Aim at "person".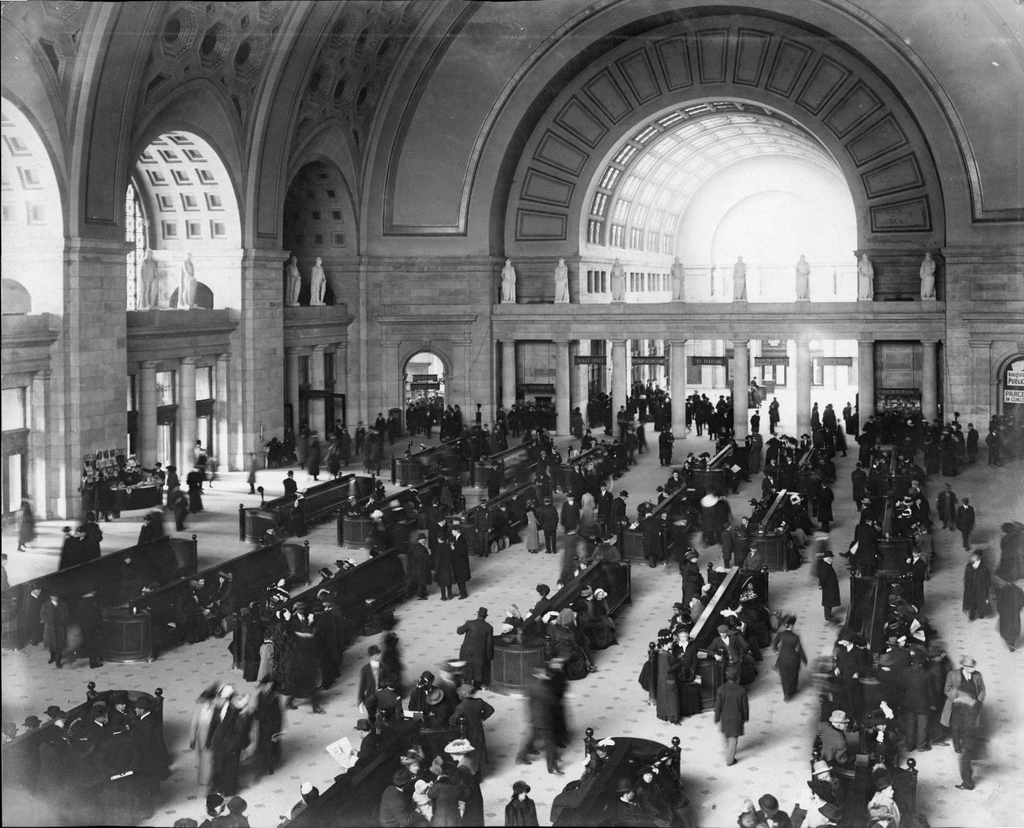
Aimed at {"left": 918, "top": 249, "right": 935, "bottom": 302}.
